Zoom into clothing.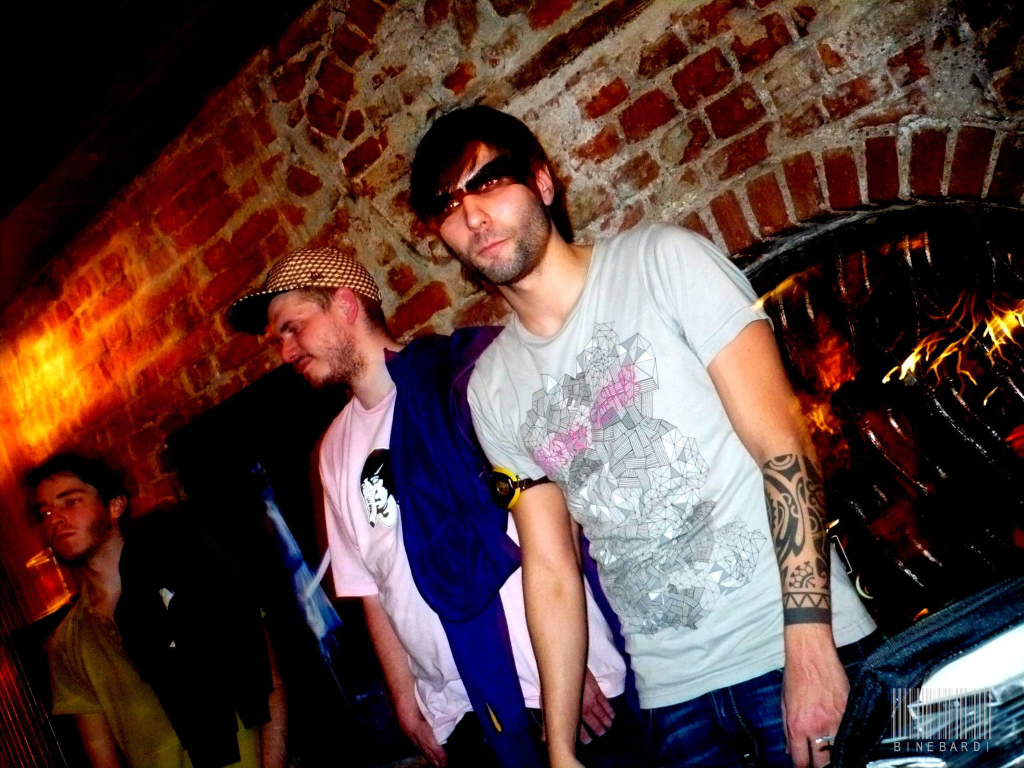
Zoom target: <box>119,506,266,767</box>.
